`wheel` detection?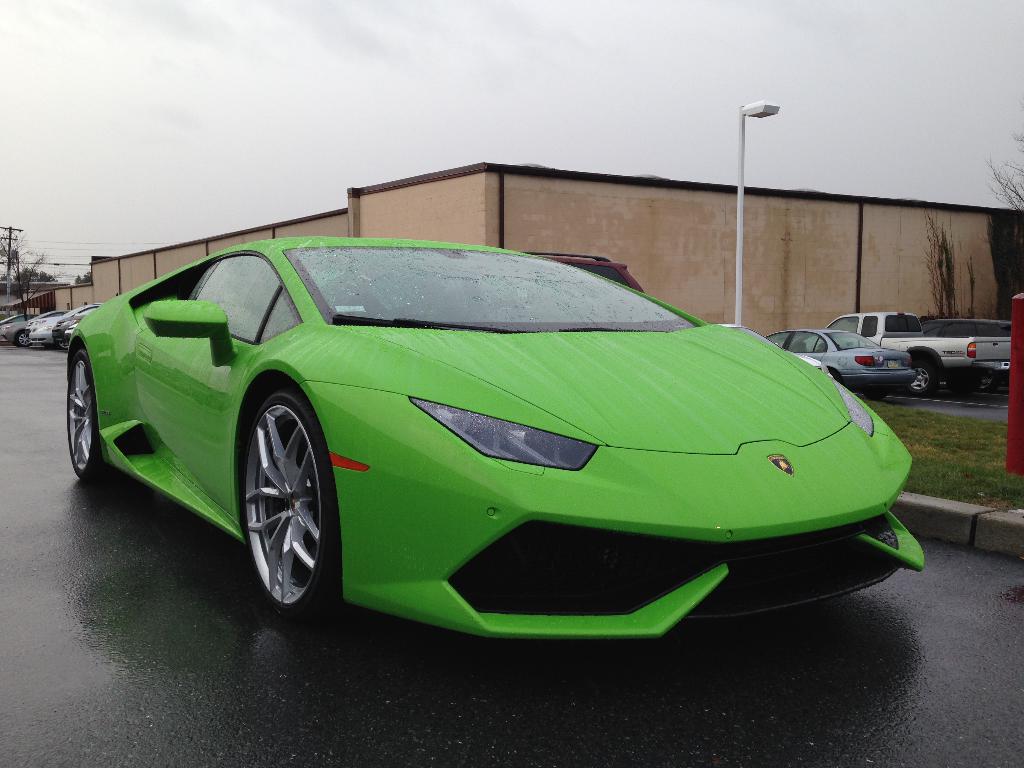
bbox(226, 386, 327, 611)
